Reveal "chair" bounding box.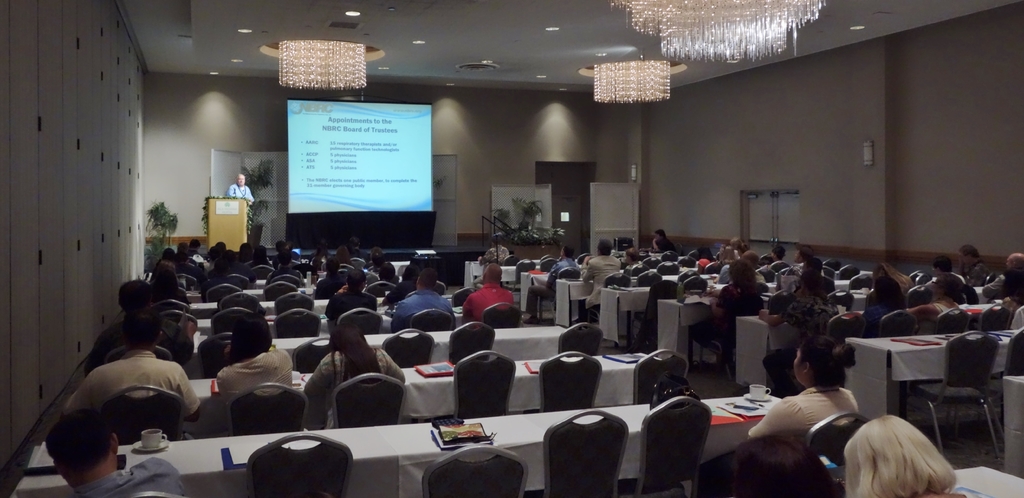
Revealed: <region>253, 266, 274, 279</region>.
